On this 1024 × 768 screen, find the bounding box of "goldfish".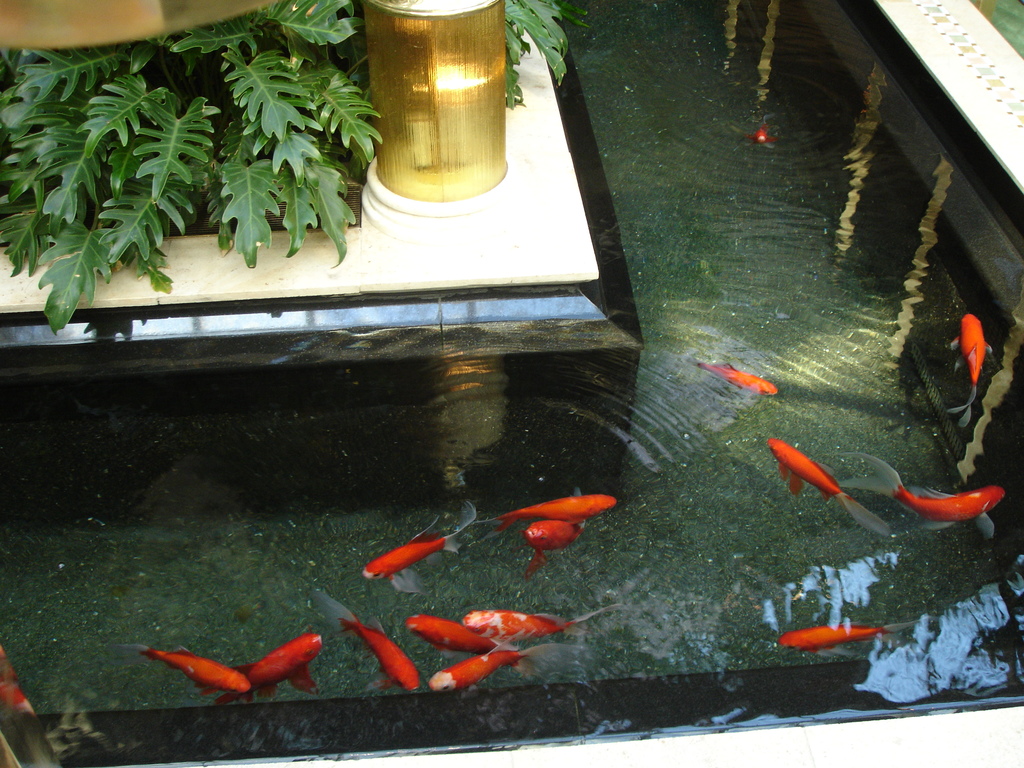
Bounding box: region(520, 516, 587, 576).
